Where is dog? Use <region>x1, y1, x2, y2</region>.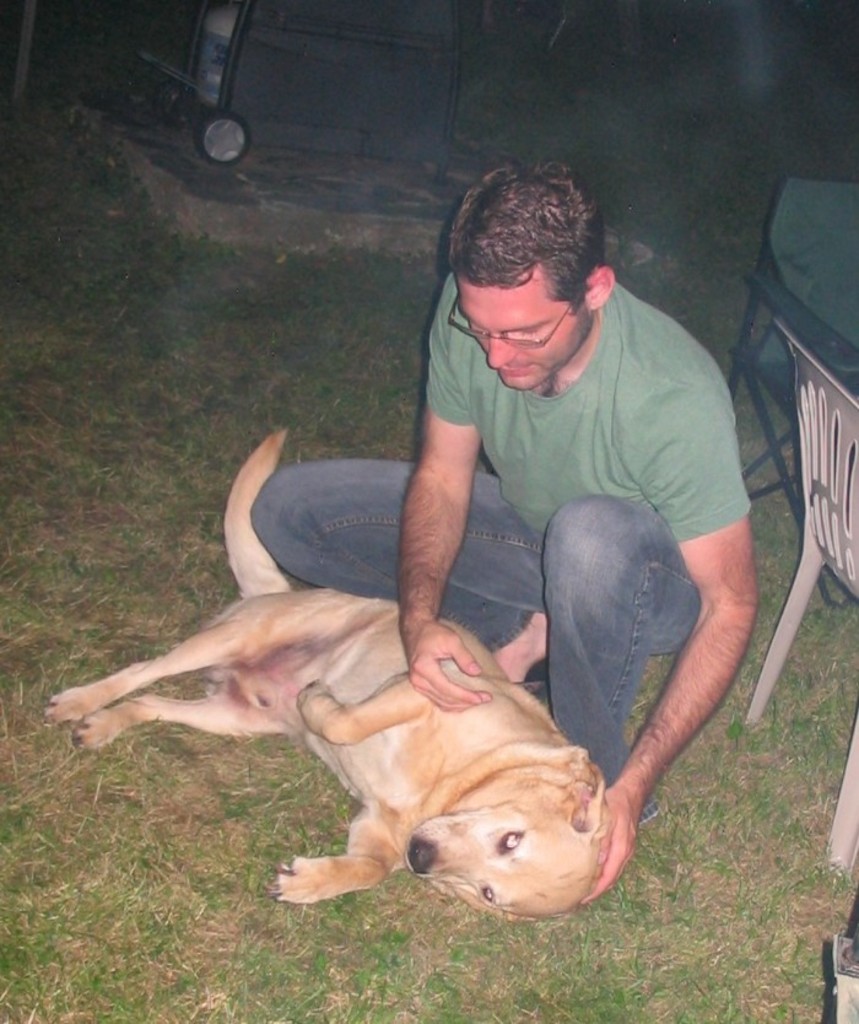
<region>43, 425, 622, 925</region>.
